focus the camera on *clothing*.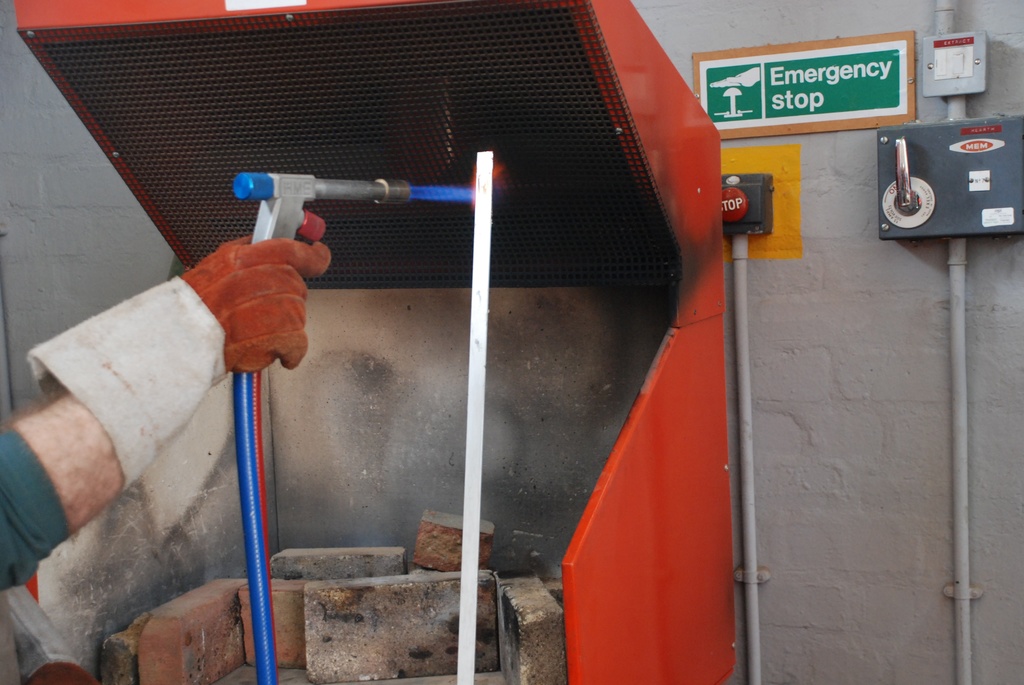
Focus region: <box>0,413,72,585</box>.
